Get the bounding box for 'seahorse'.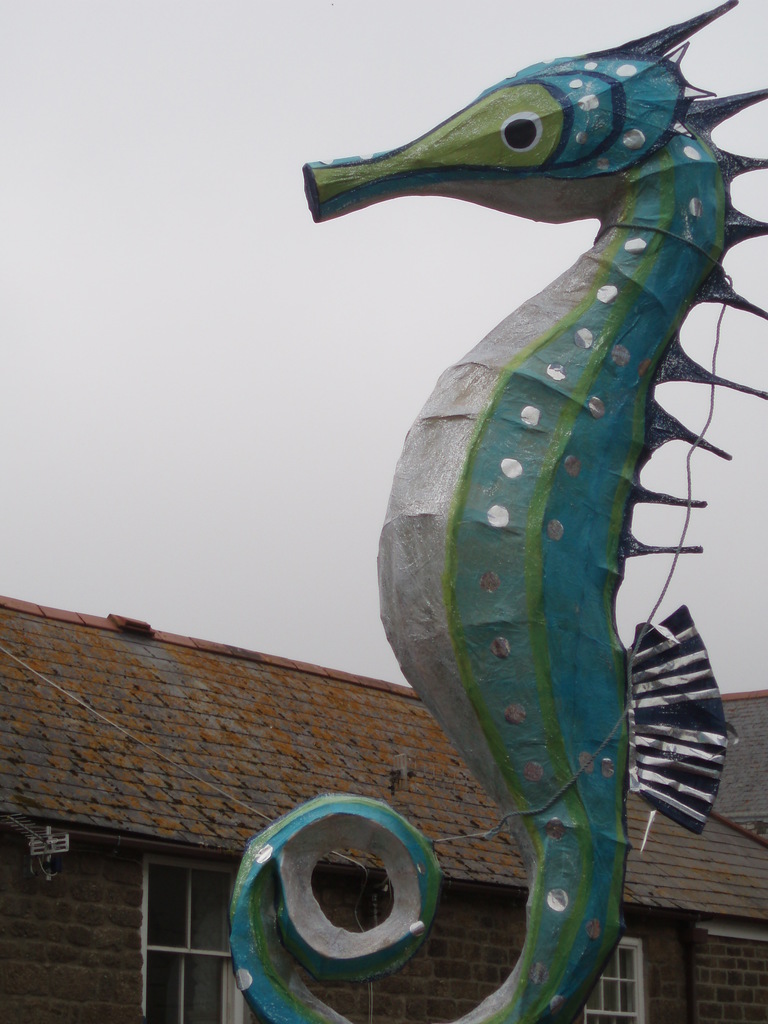
<box>227,0,767,1023</box>.
